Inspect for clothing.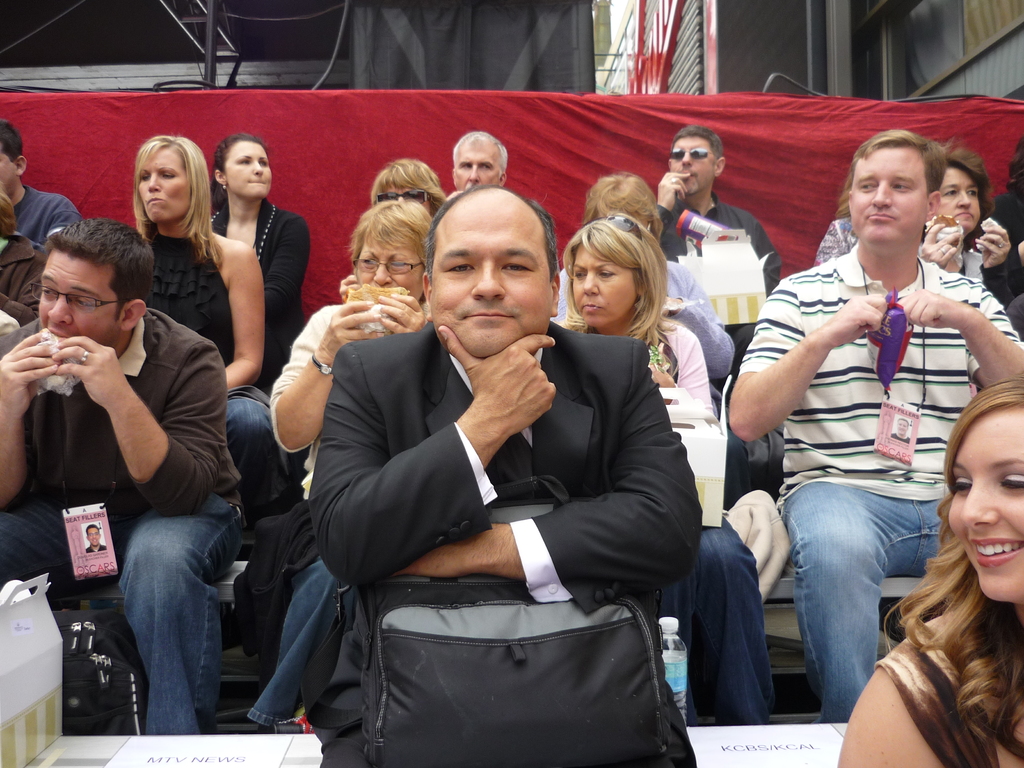
Inspection: x1=812 y1=213 x2=858 y2=273.
